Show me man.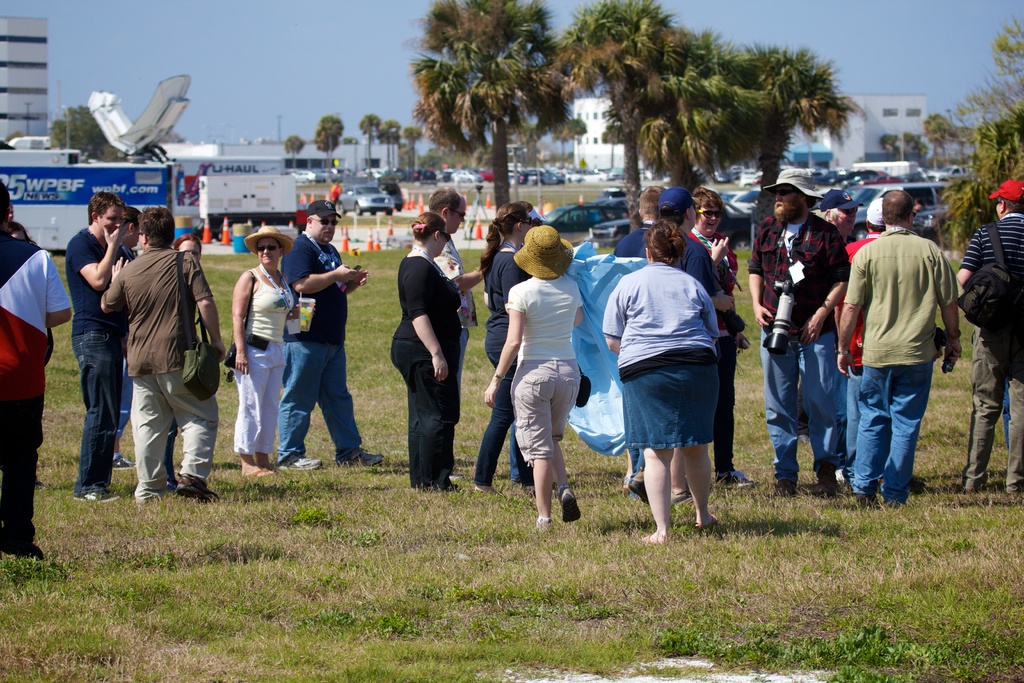
man is here: (0,176,68,562).
